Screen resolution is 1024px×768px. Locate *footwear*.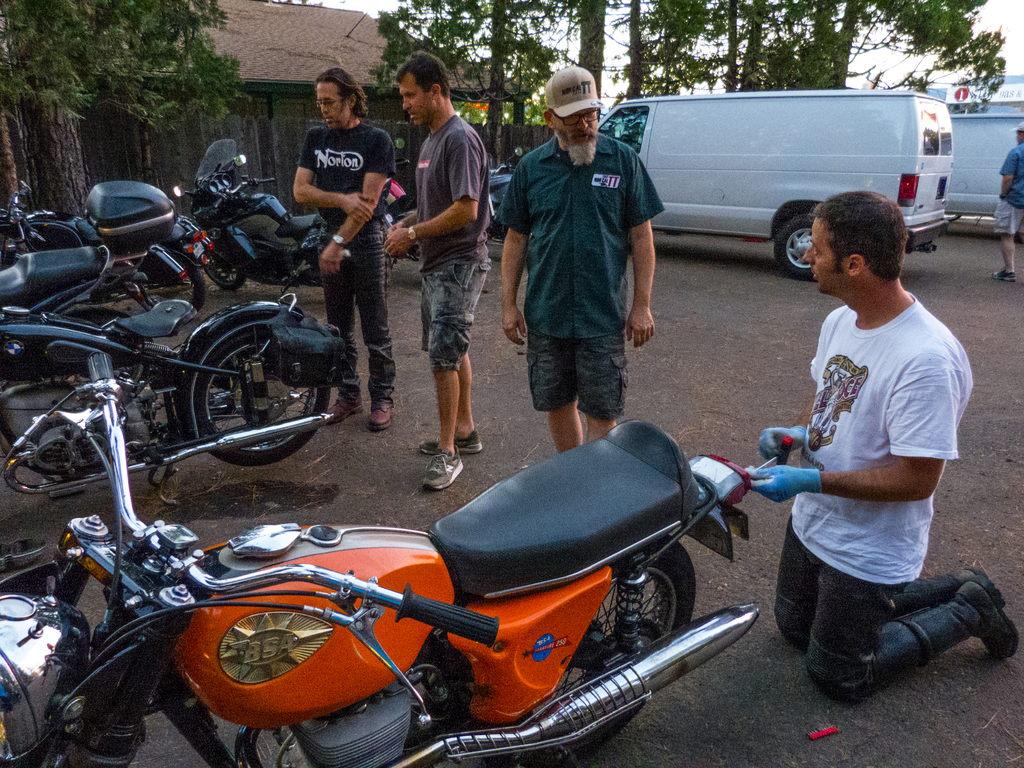
Rect(423, 427, 485, 454).
